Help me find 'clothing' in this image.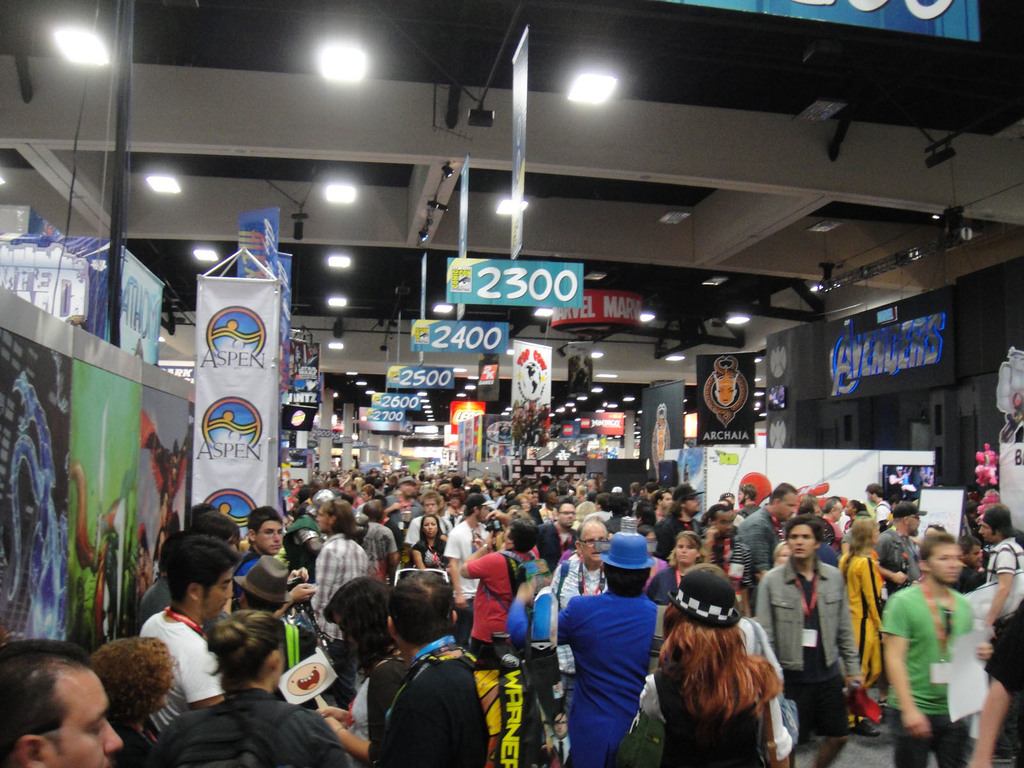
Found it: box(832, 533, 900, 691).
